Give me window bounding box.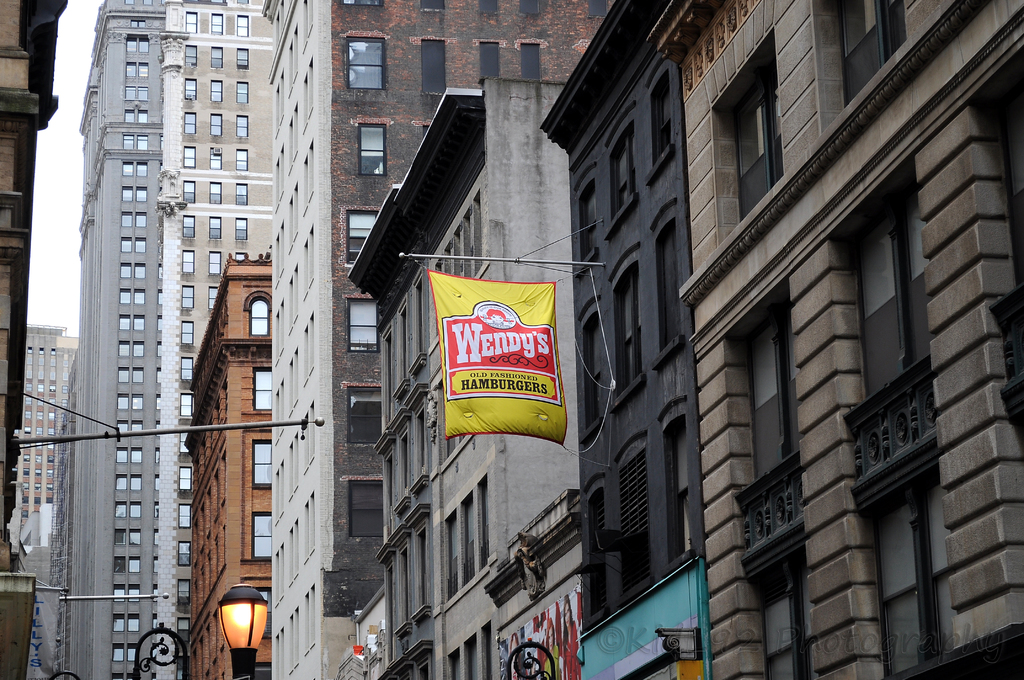
left=118, top=446, right=143, bottom=464.
